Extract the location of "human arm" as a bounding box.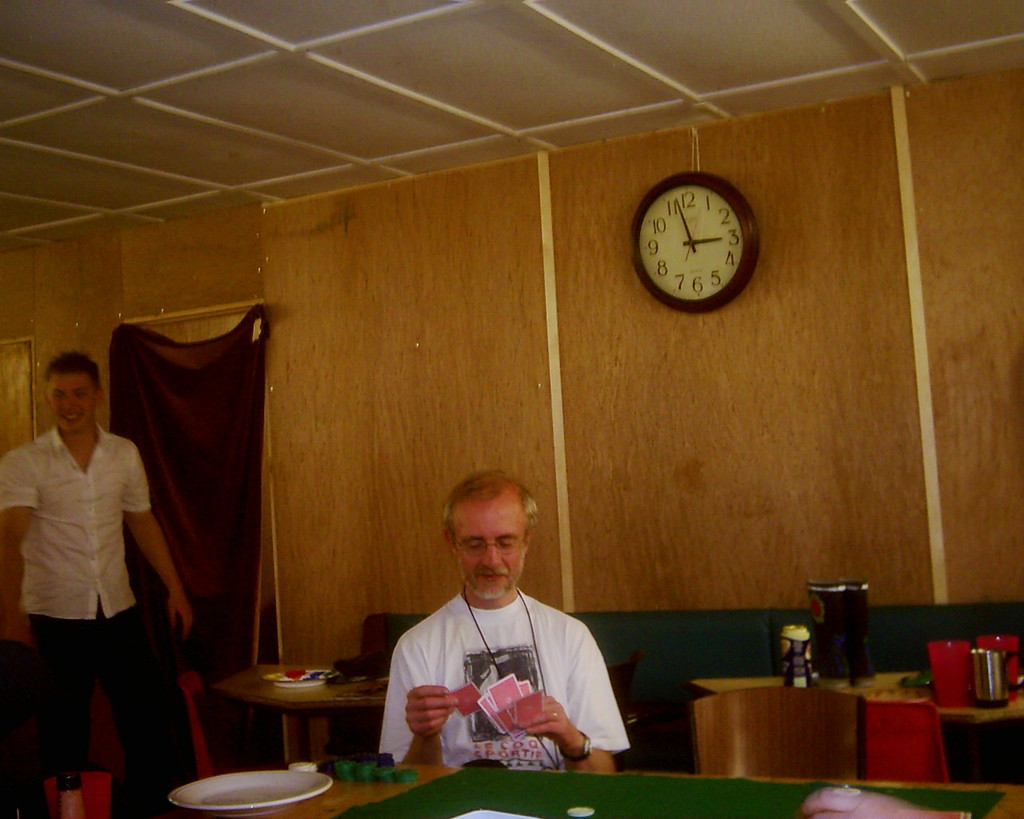
(left=0, top=447, right=35, bottom=649).
